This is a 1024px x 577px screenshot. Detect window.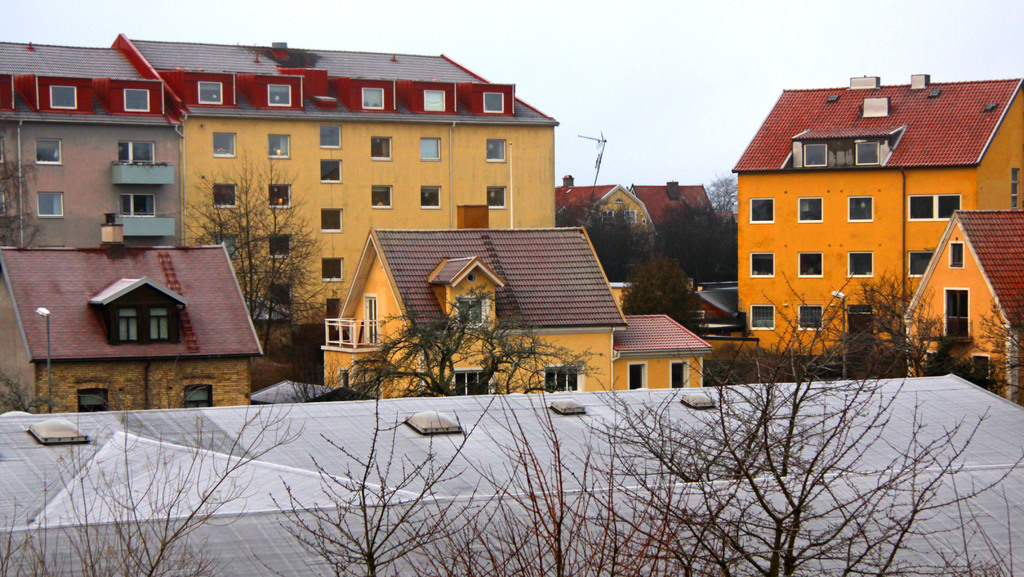
region(845, 309, 876, 348).
